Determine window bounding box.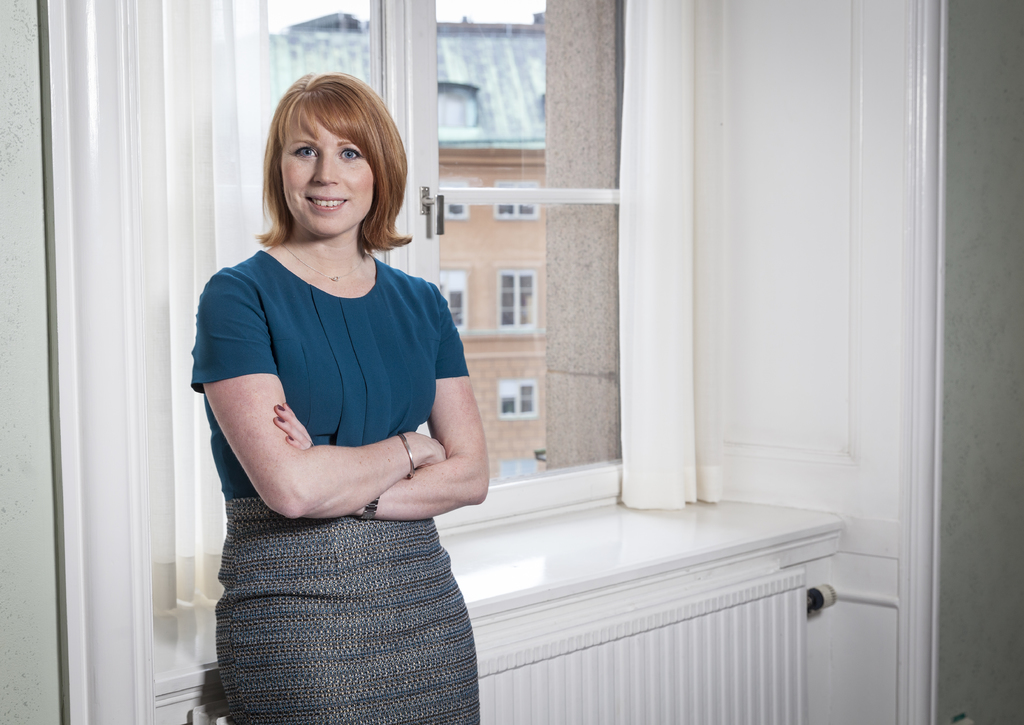
Determined: locate(149, 0, 852, 696).
